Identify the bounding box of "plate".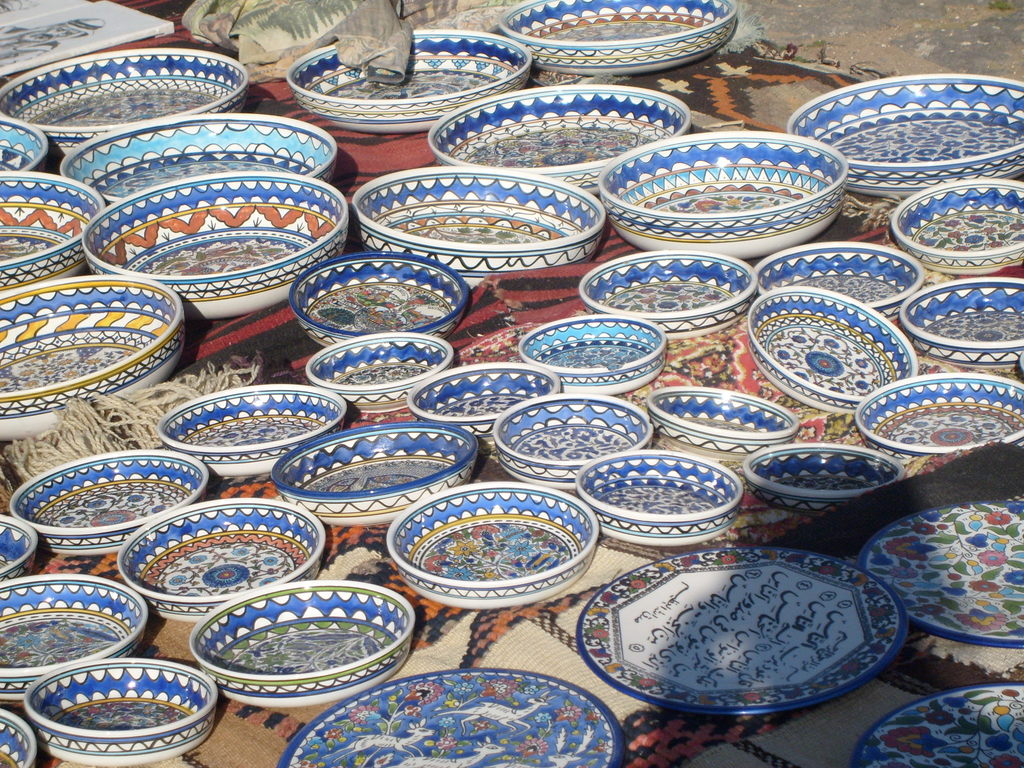
region(828, 679, 1023, 767).
